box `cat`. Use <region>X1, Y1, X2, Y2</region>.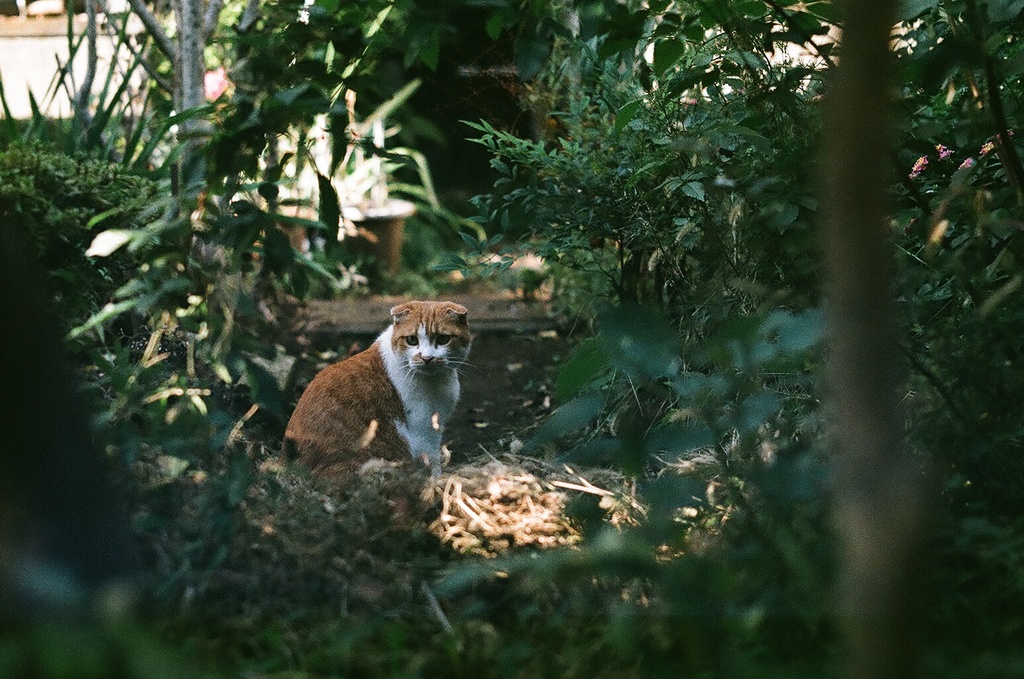
<region>283, 296, 472, 496</region>.
